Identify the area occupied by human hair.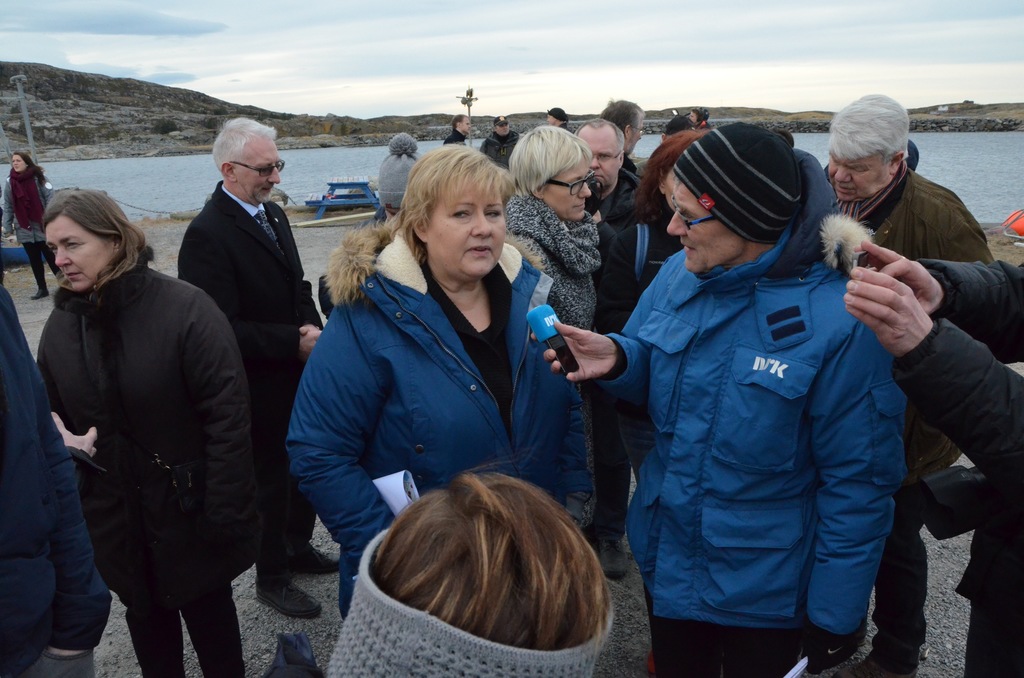
Area: bbox=(451, 113, 466, 131).
